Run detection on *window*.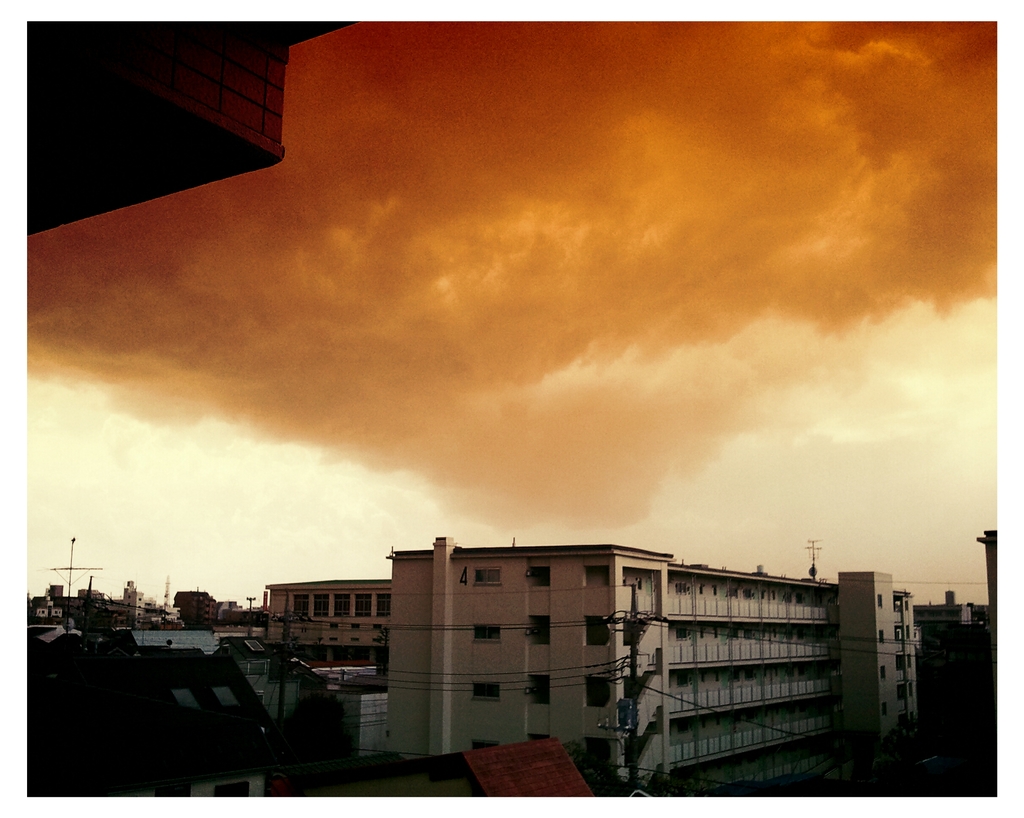
Result: BBox(525, 734, 551, 744).
